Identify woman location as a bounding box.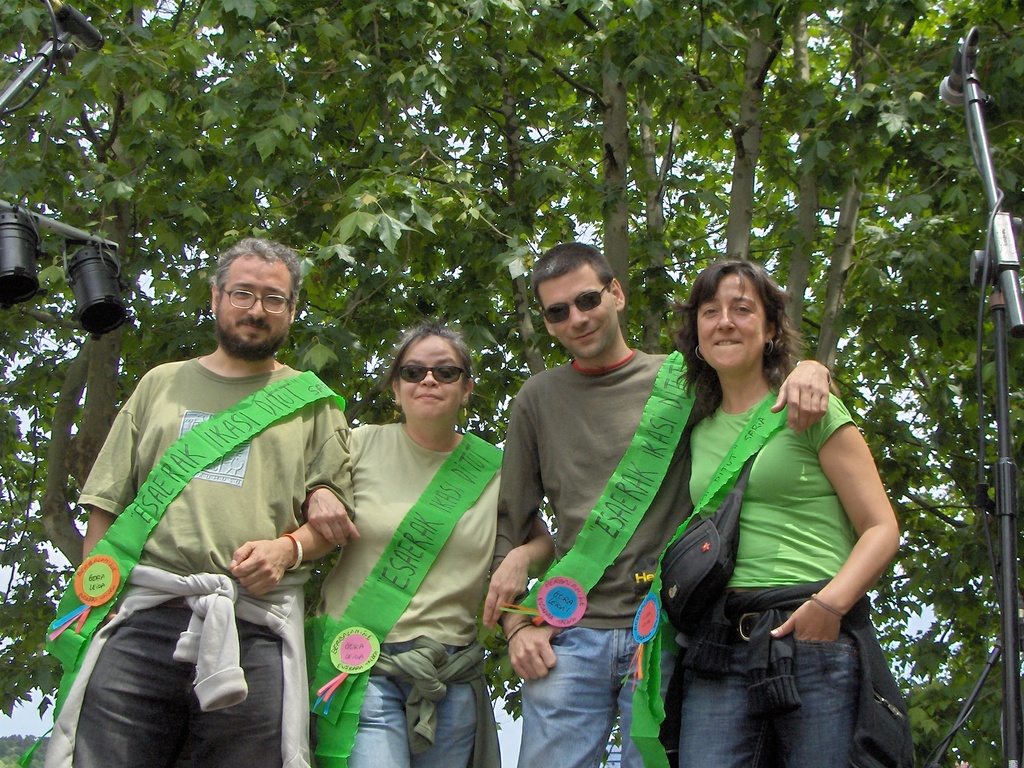
left=642, top=253, right=902, bottom=767.
